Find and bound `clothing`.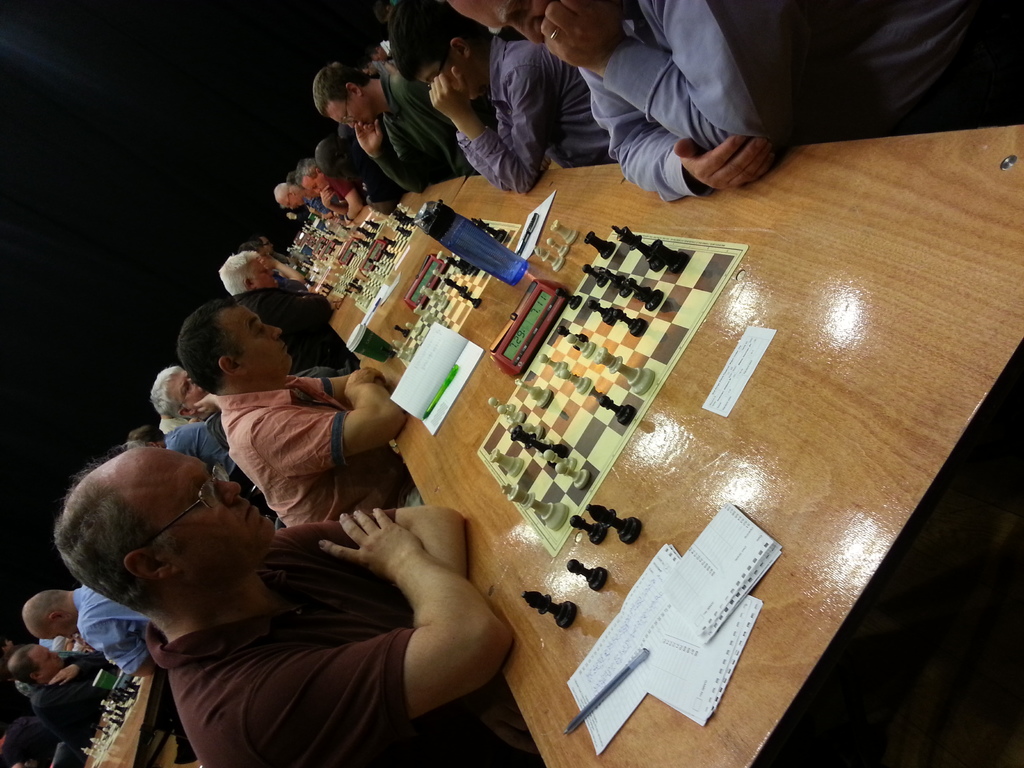
Bound: 575,0,1018,214.
